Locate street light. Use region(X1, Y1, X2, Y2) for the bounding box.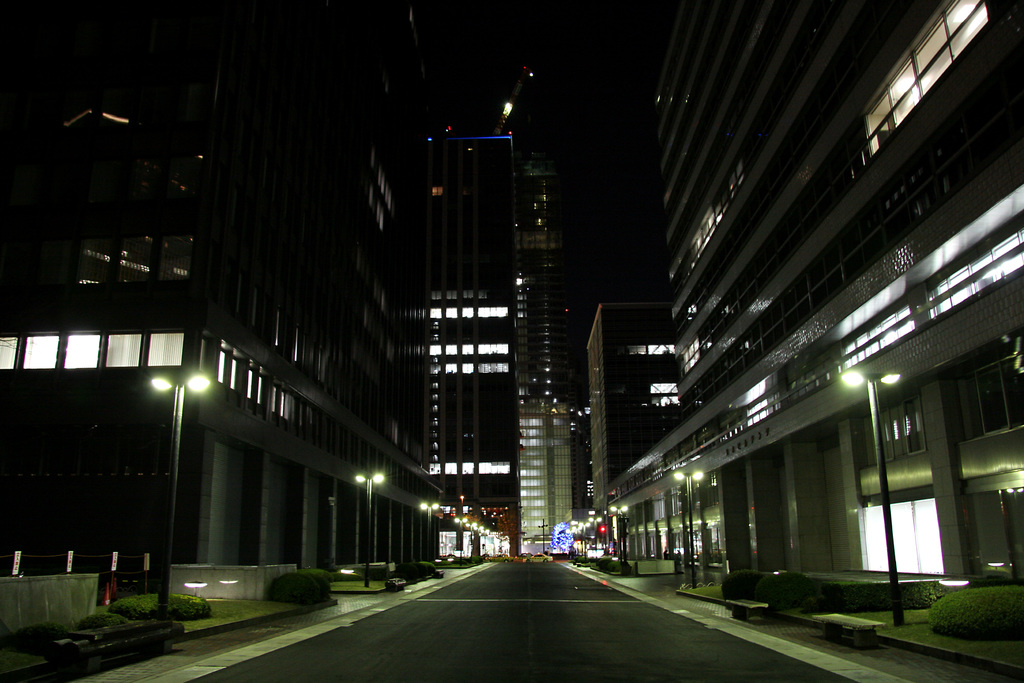
region(607, 503, 625, 562).
